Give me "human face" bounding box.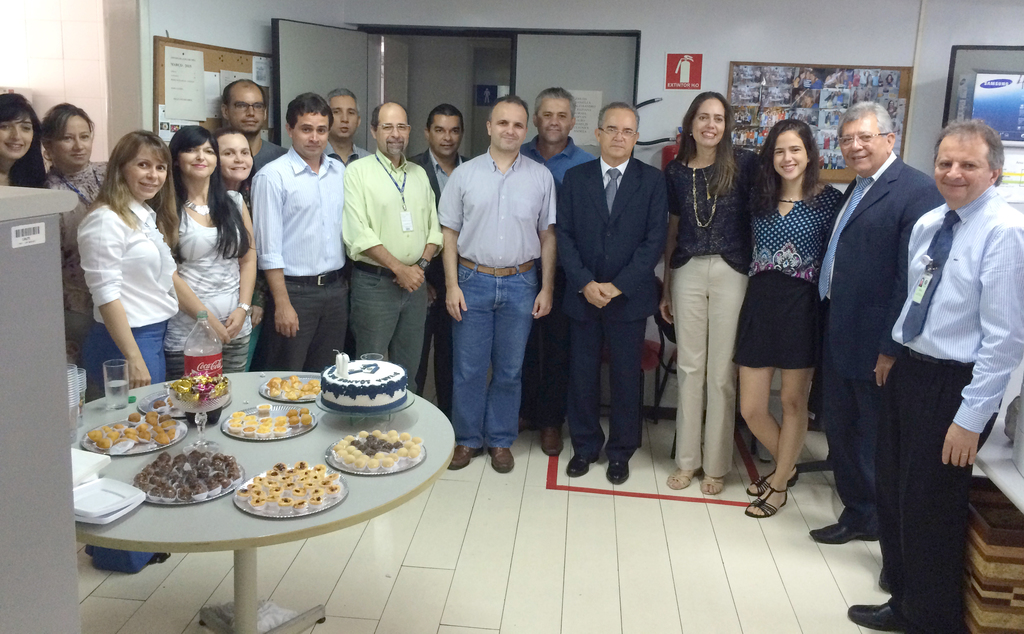
select_region(175, 141, 213, 174).
